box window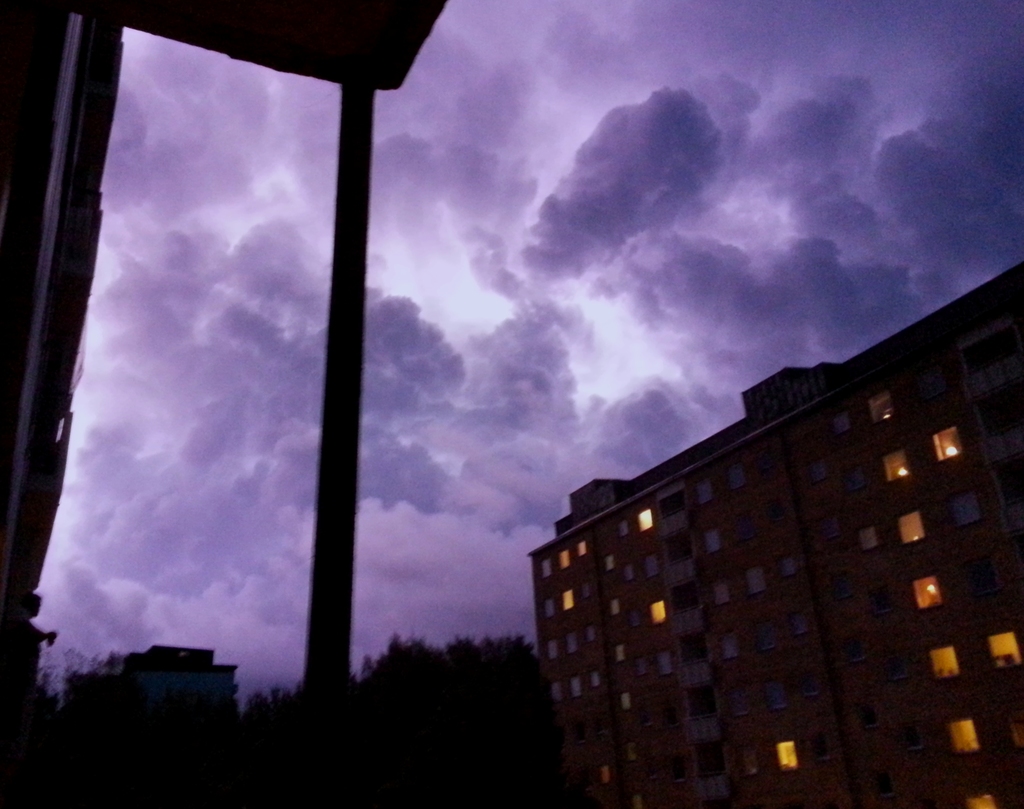
region(840, 465, 865, 493)
